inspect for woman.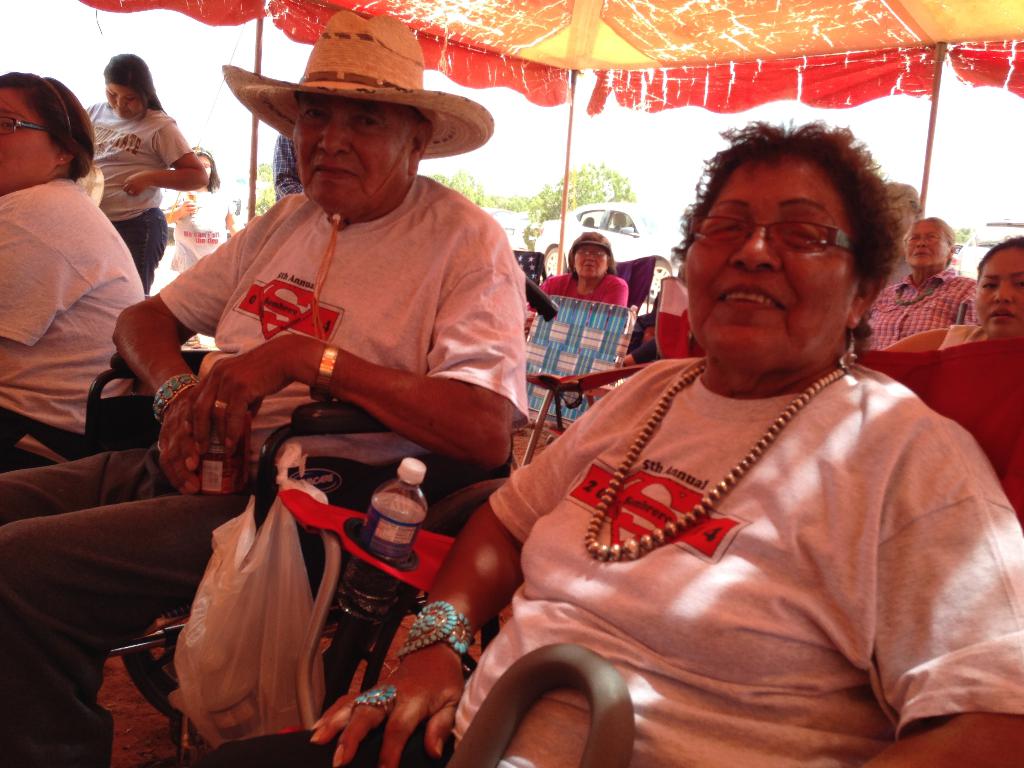
Inspection: [0,69,148,477].
